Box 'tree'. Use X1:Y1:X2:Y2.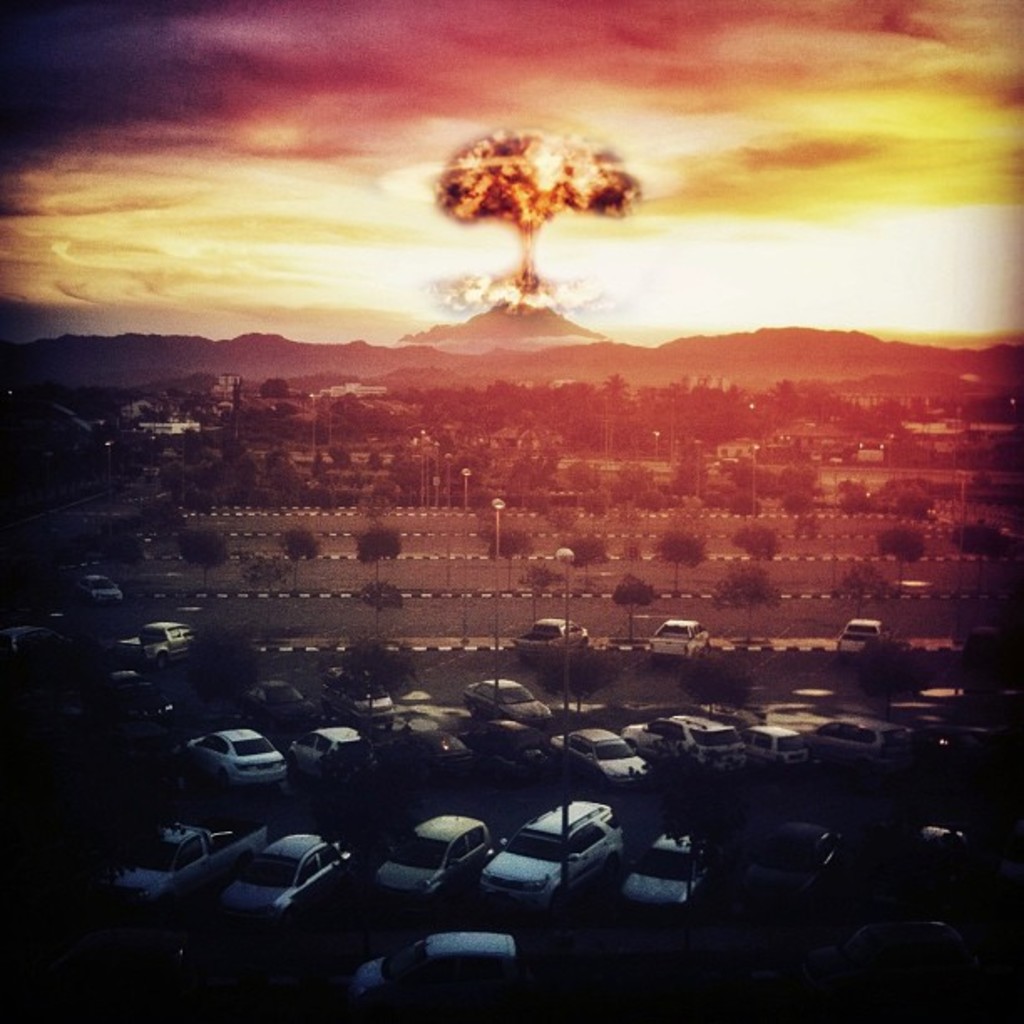
345:512:418:637.
